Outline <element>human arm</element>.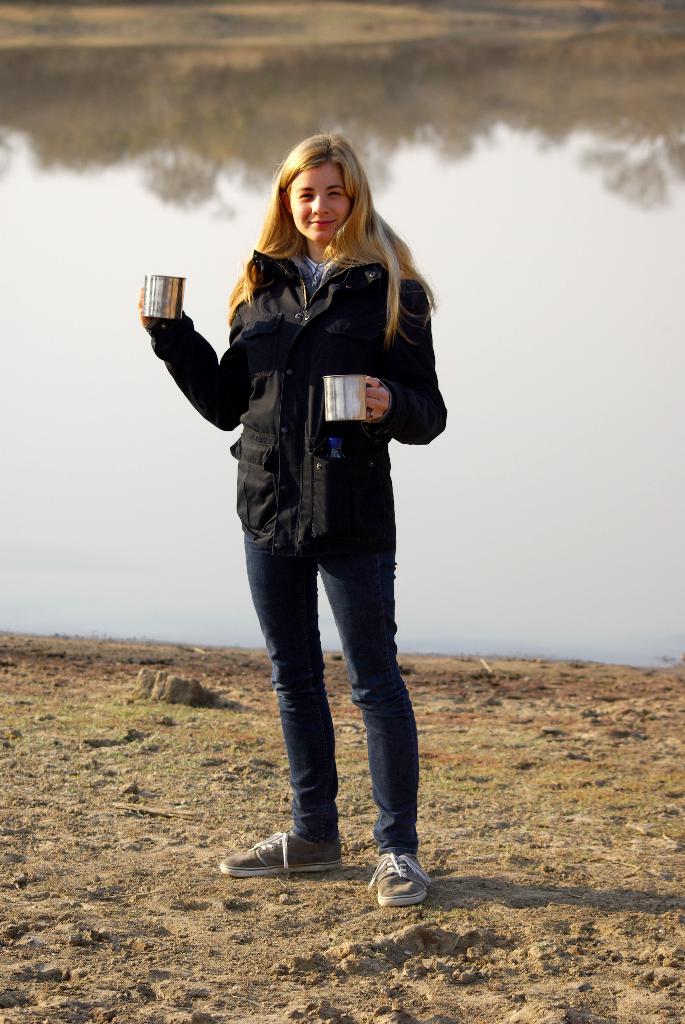
Outline: bbox=(353, 276, 448, 458).
